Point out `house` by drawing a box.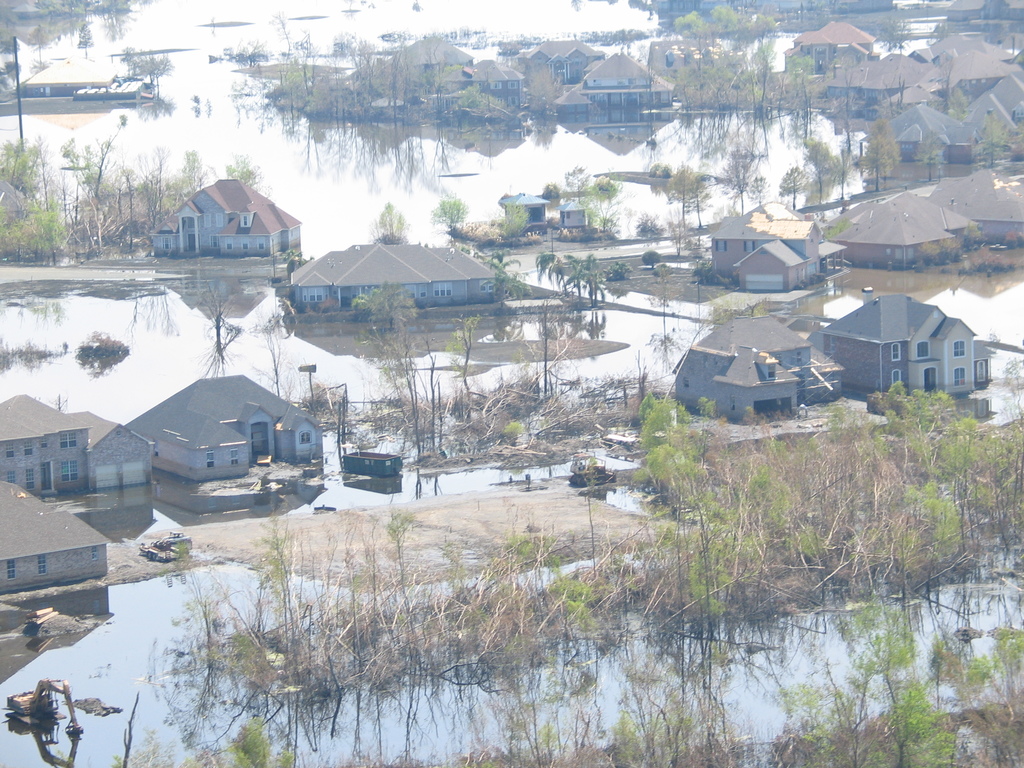
[803, 281, 1000, 403].
